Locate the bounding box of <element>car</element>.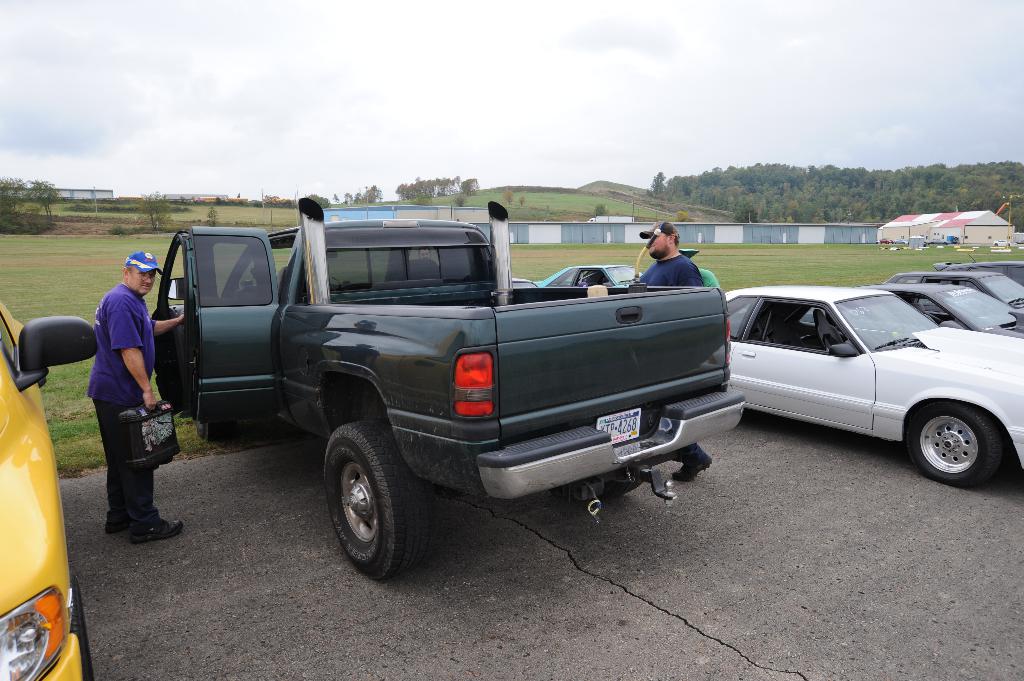
Bounding box: (left=710, top=285, right=1011, bottom=490).
